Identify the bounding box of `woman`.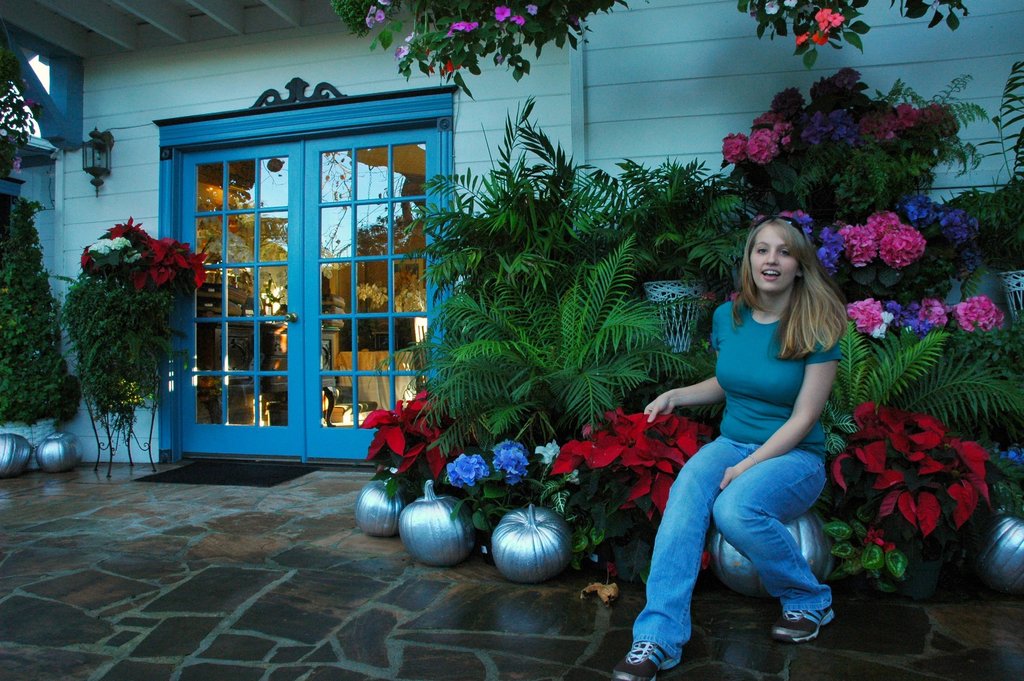
pyautogui.locateOnScreen(644, 196, 860, 669).
